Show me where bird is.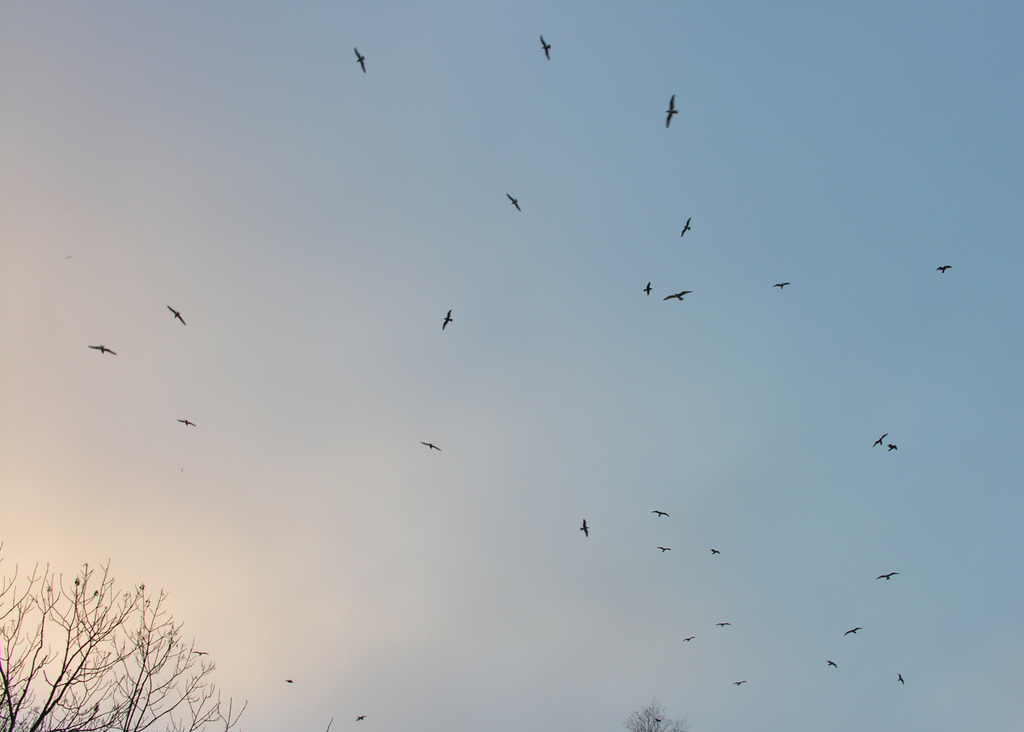
bird is at 650, 510, 668, 519.
